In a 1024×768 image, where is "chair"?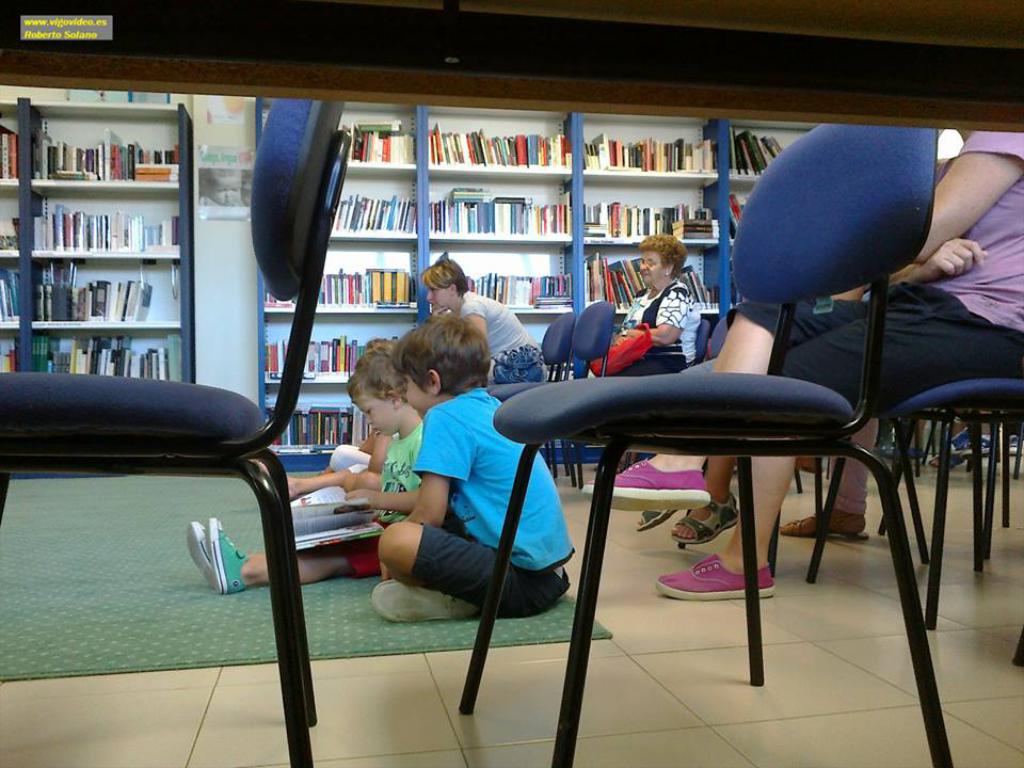
[482, 316, 578, 486].
